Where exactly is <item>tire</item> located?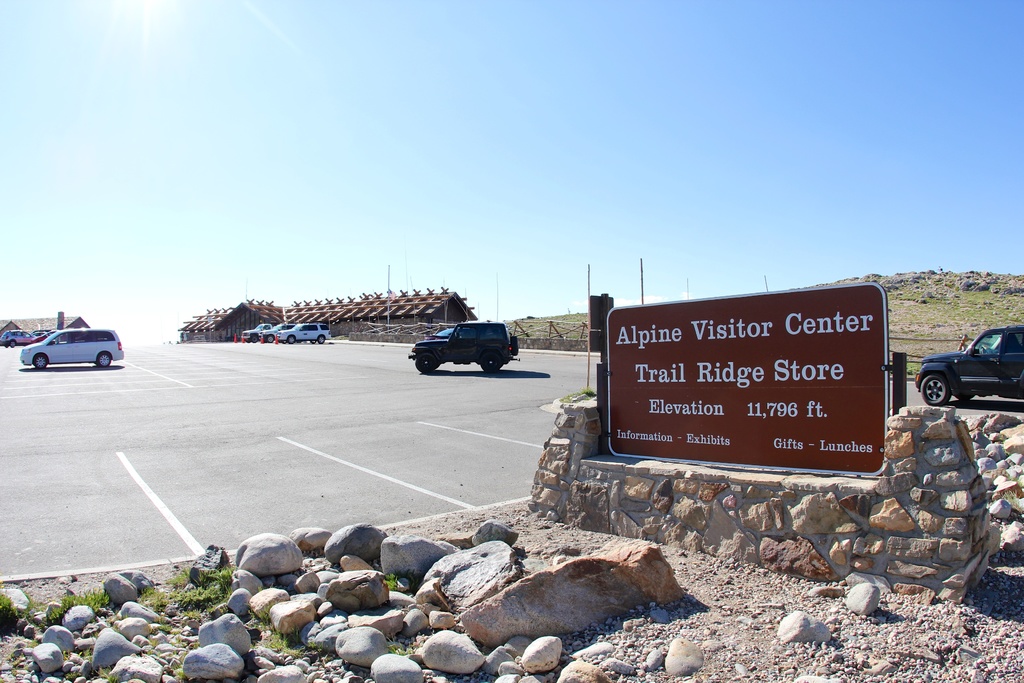
Its bounding box is box(316, 334, 326, 343).
